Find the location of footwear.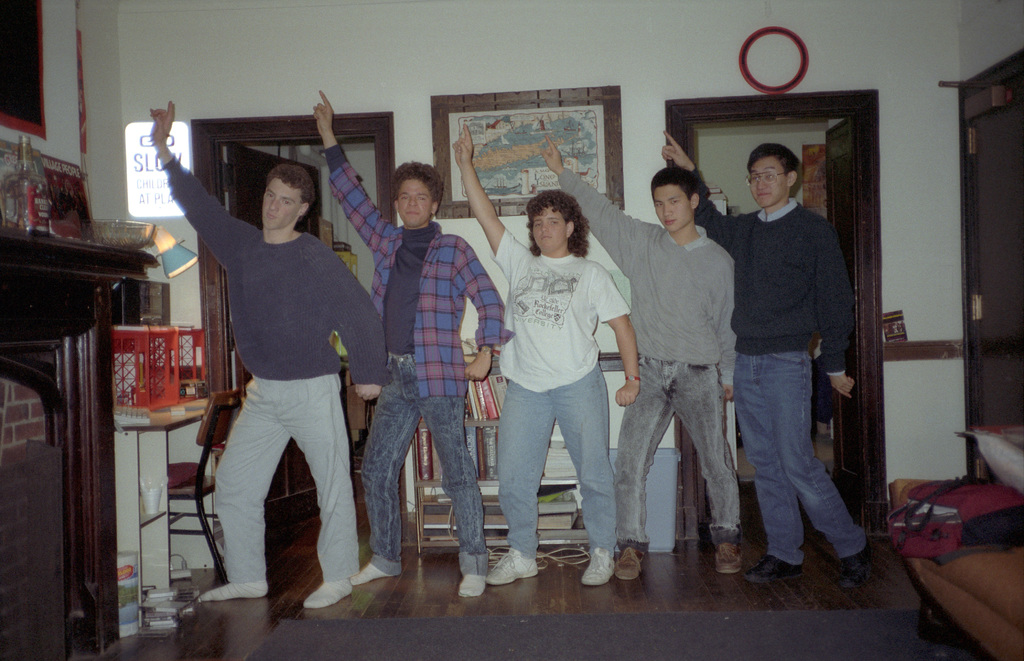
Location: <region>712, 542, 742, 575</region>.
